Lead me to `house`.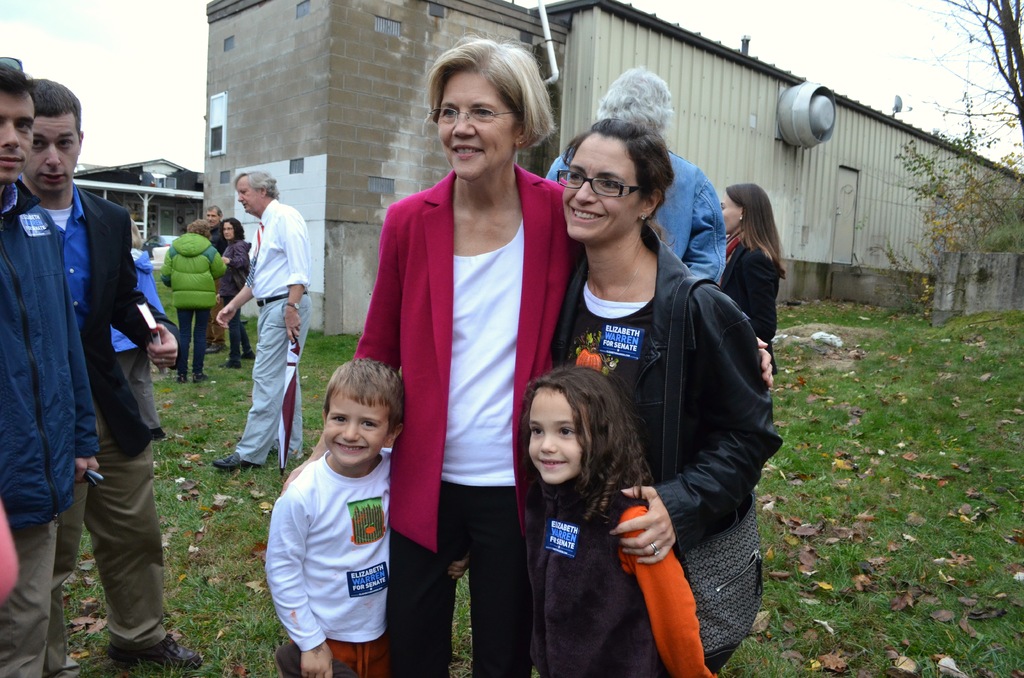
Lead to crop(204, 0, 579, 343).
